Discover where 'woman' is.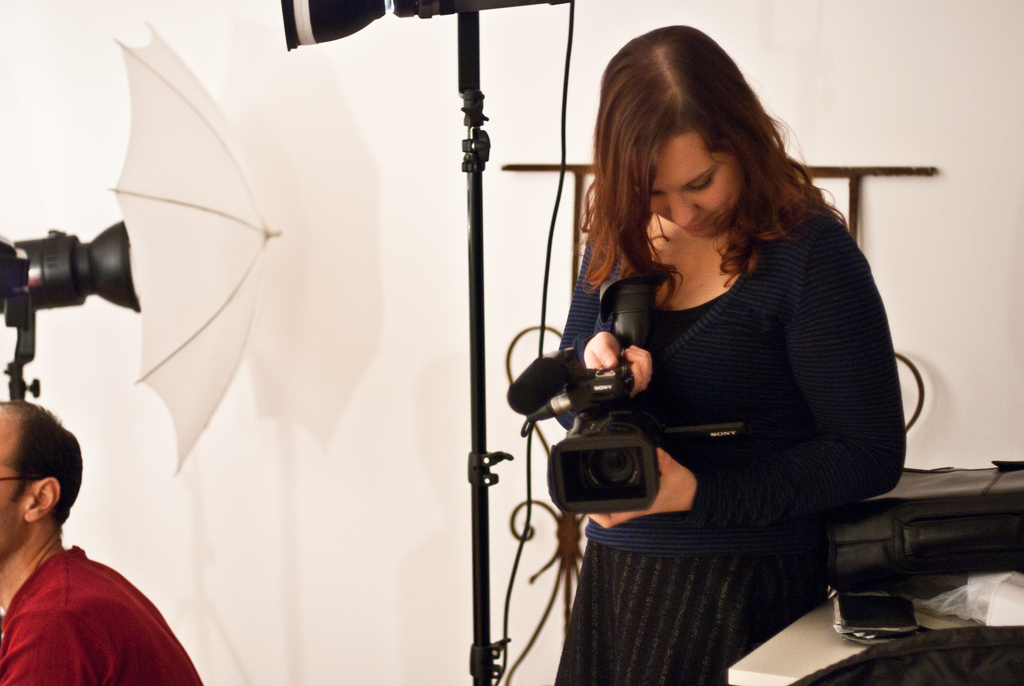
Discovered at crop(529, 28, 909, 685).
